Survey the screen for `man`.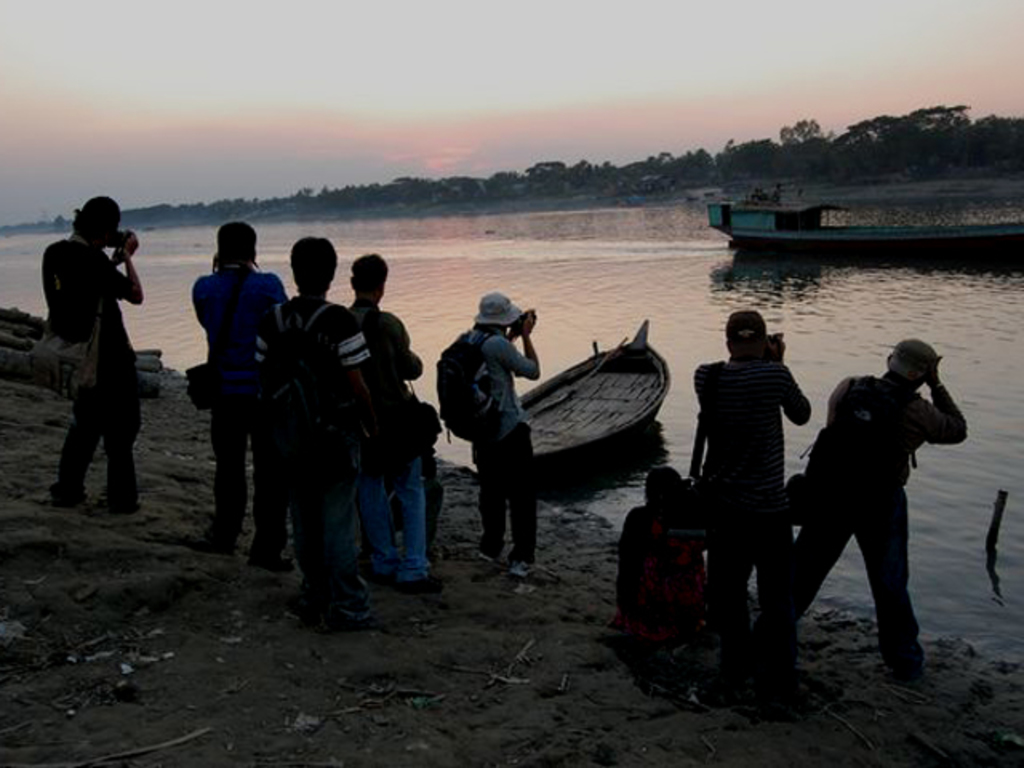
Survey found: [690,315,811,621].
